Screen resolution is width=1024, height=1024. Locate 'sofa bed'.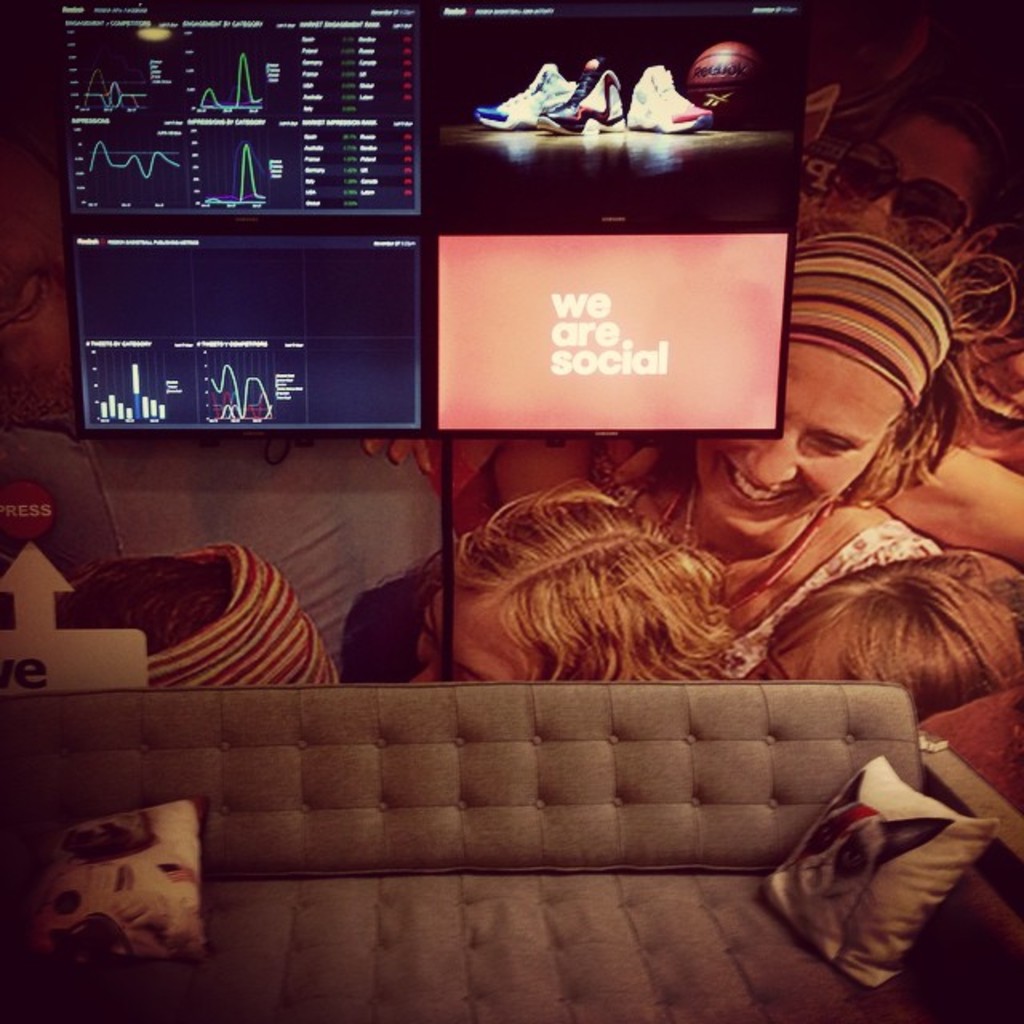
<region>2, 685, 1021, 1022</region>.
